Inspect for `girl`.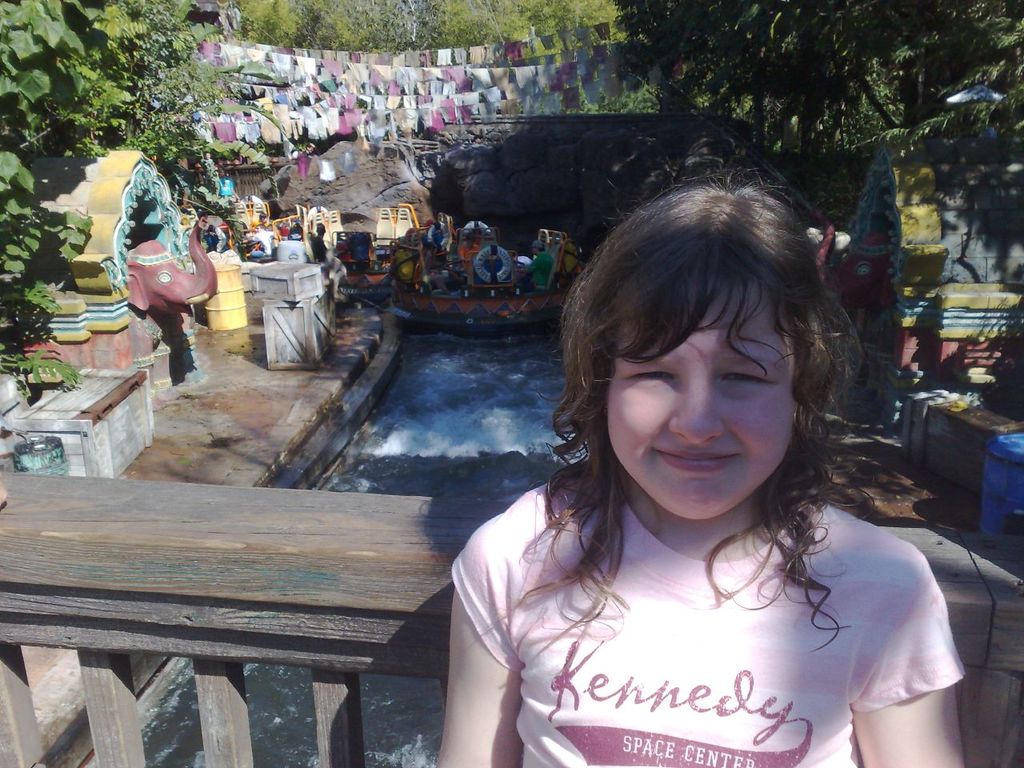
Inspection: pyautogui.locateOnScreen(435, 169, 962, 767).
